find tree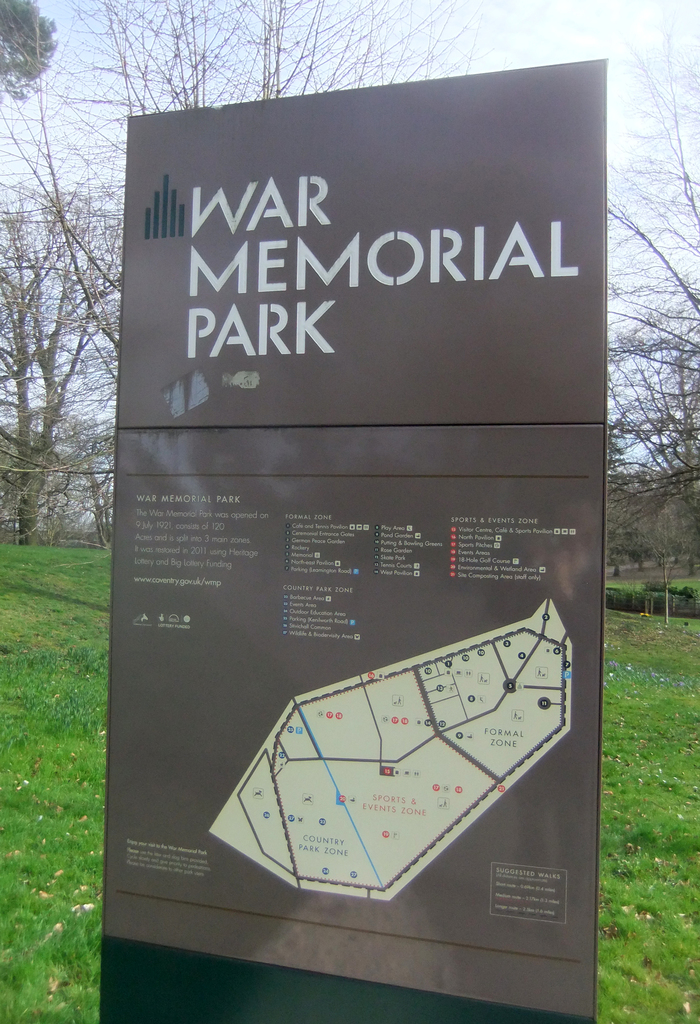
612:4:699:621
